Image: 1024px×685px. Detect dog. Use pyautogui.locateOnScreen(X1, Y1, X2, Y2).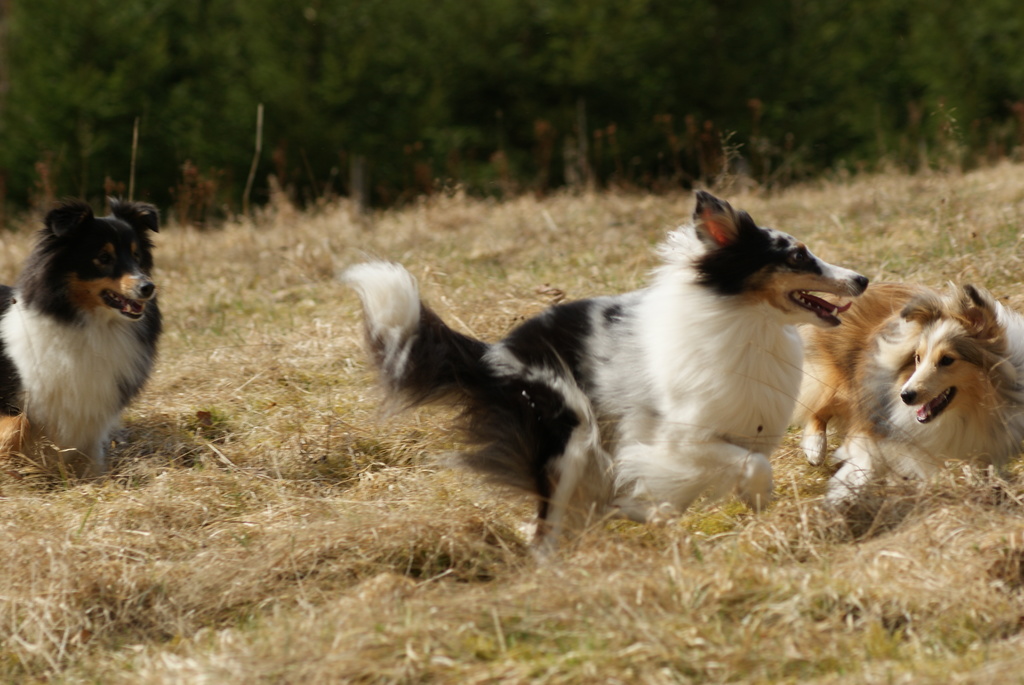
pyautogui.locateOnScreen(337, 189, 865, 568).
